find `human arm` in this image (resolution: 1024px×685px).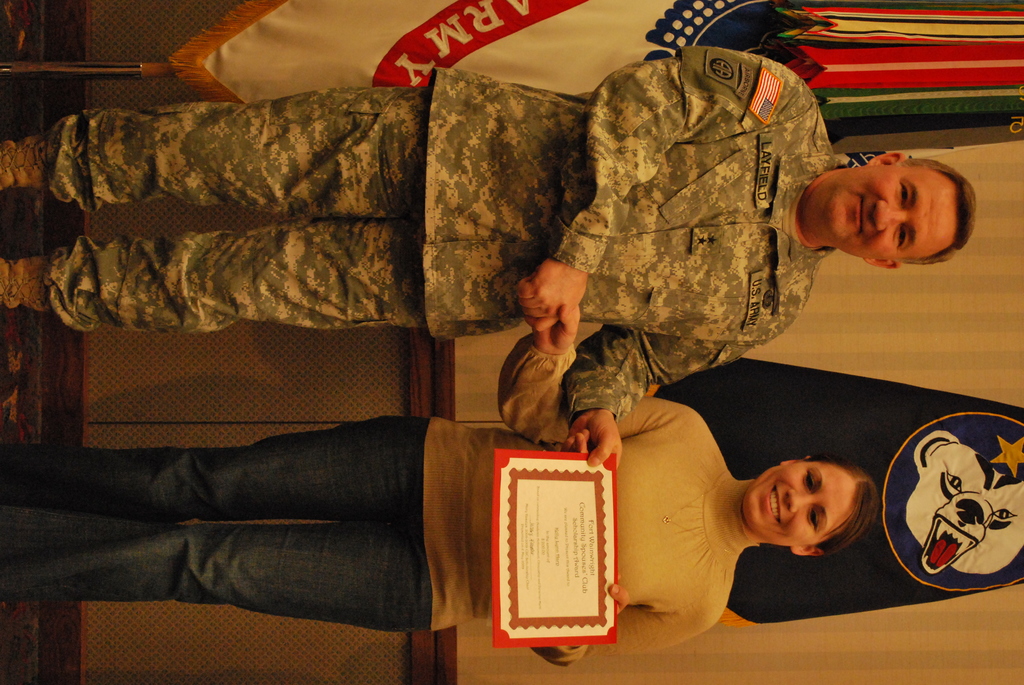
bbox=(522, 602, 724, 670).
